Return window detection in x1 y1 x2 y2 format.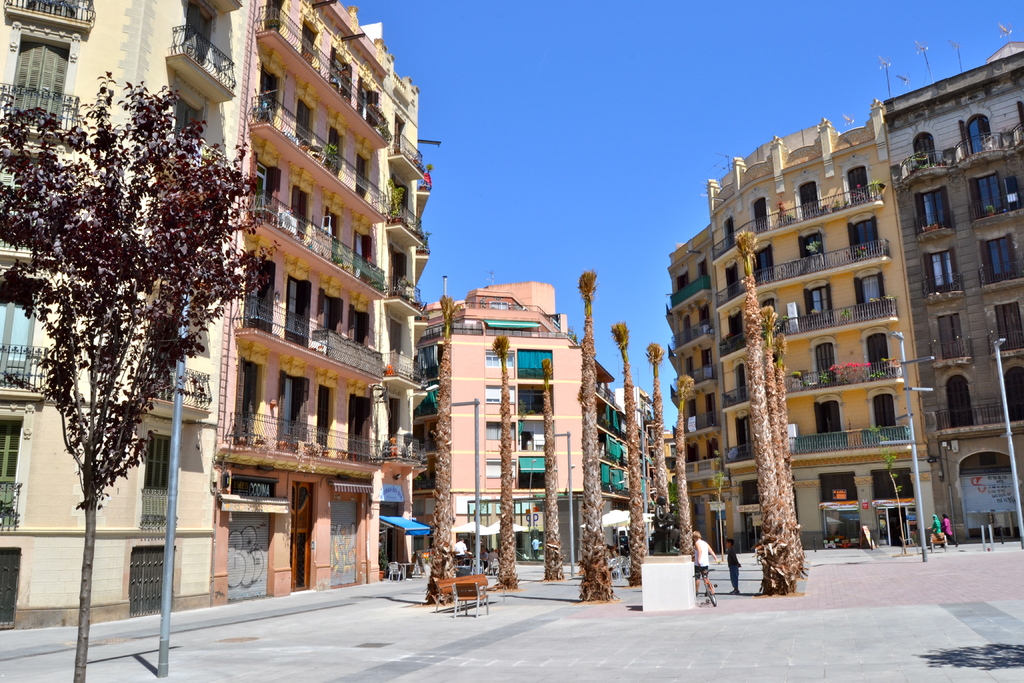
285 278 309 331.
